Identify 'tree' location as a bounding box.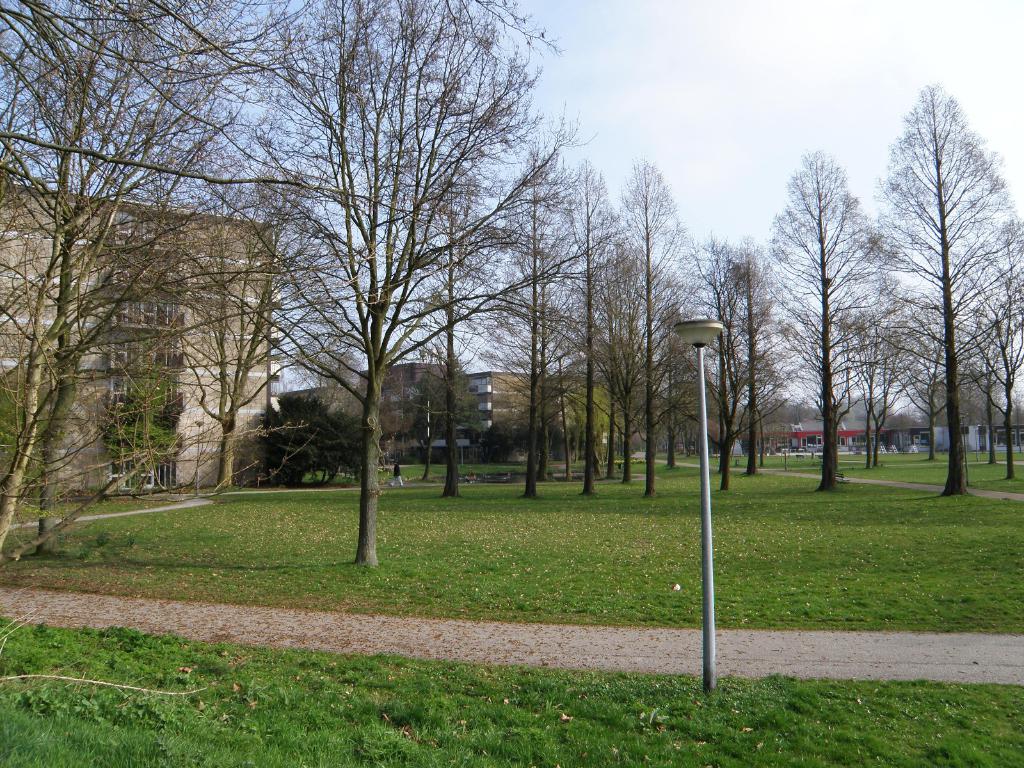
rect(697, 218, 769, 493).
